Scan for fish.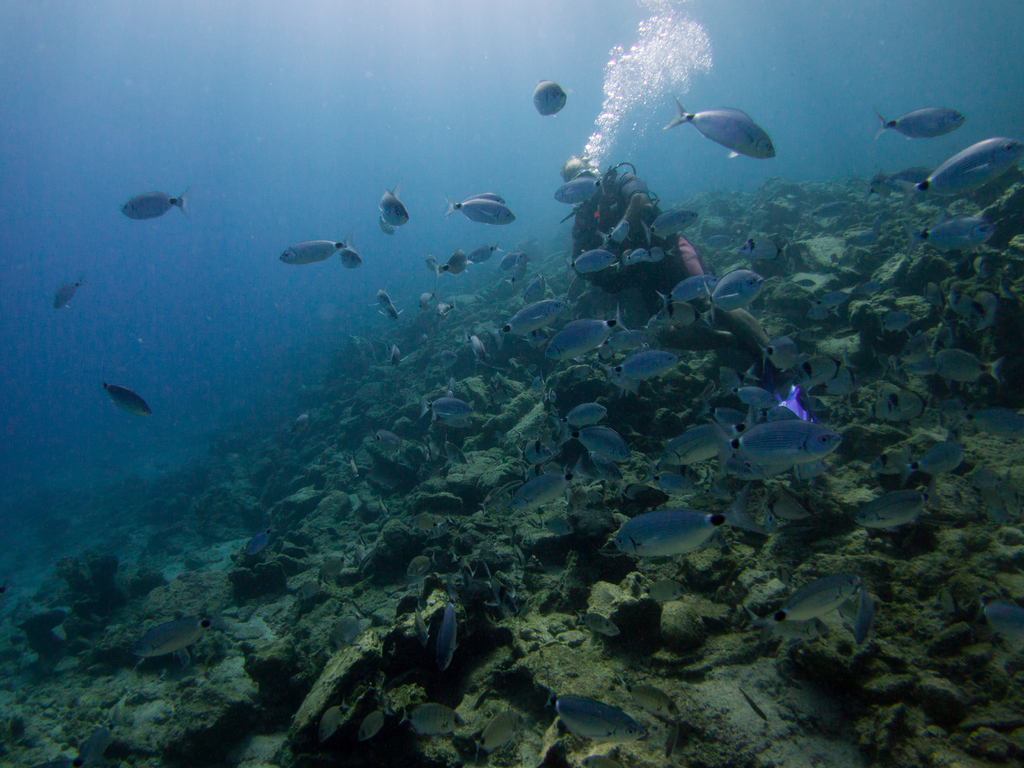
Scan result: (122,193,189,221).
